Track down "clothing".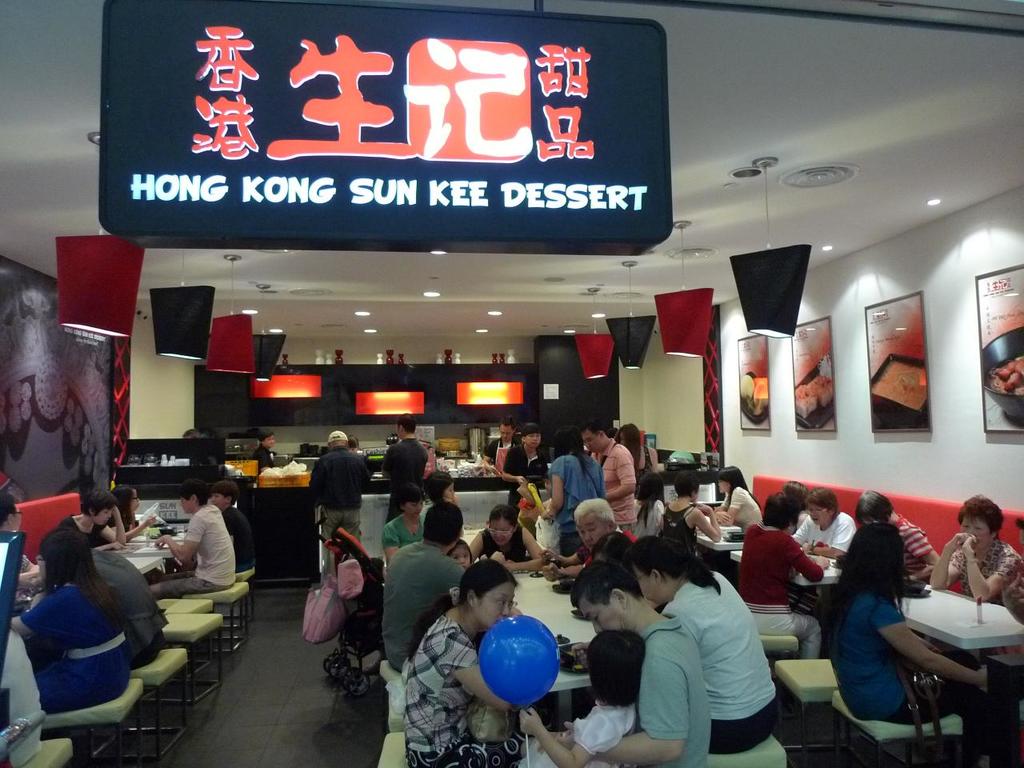
Tracked to pyautogui.locateOnScreen(90, 548, 174, 668).
